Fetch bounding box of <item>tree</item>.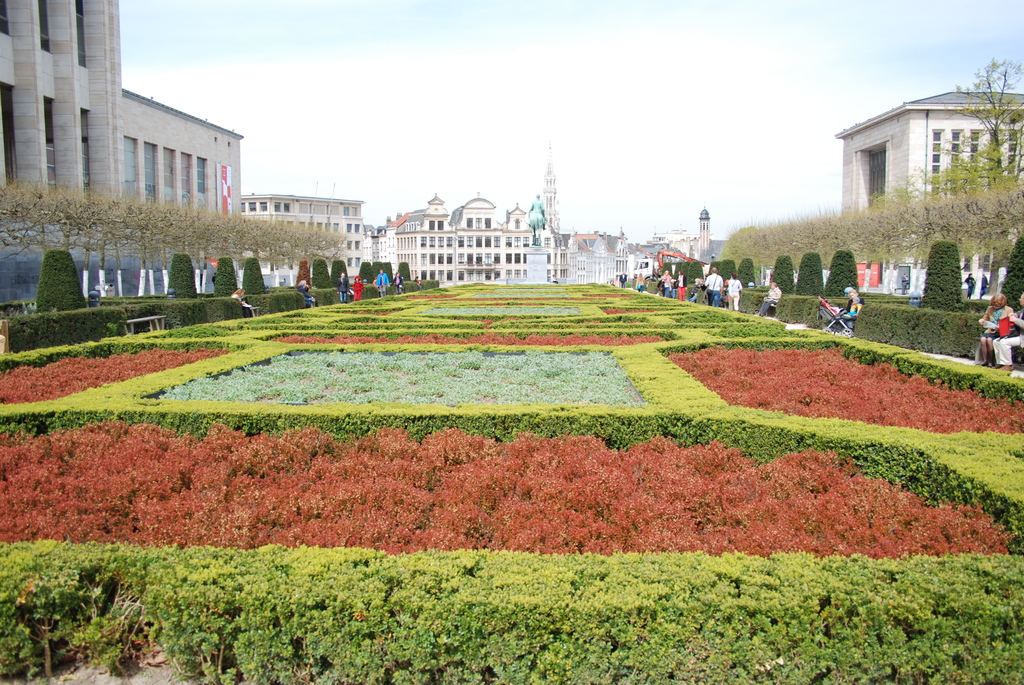
Bbox: 736 258 761 290.
